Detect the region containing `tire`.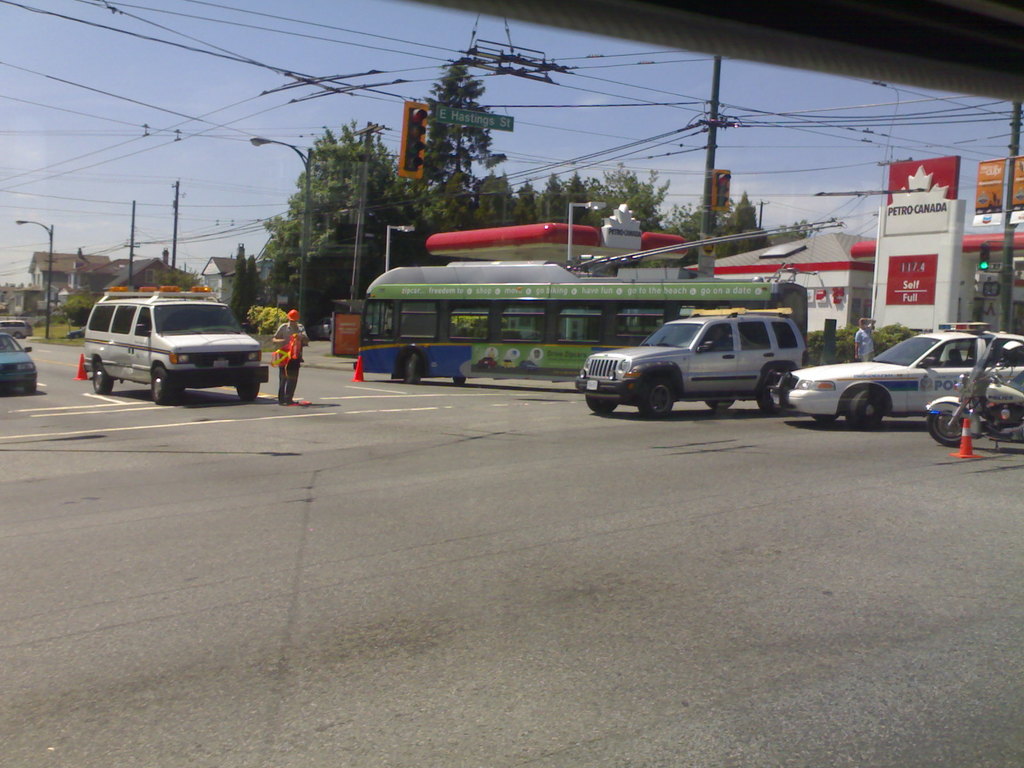
box(925, 410, 965, 444).
